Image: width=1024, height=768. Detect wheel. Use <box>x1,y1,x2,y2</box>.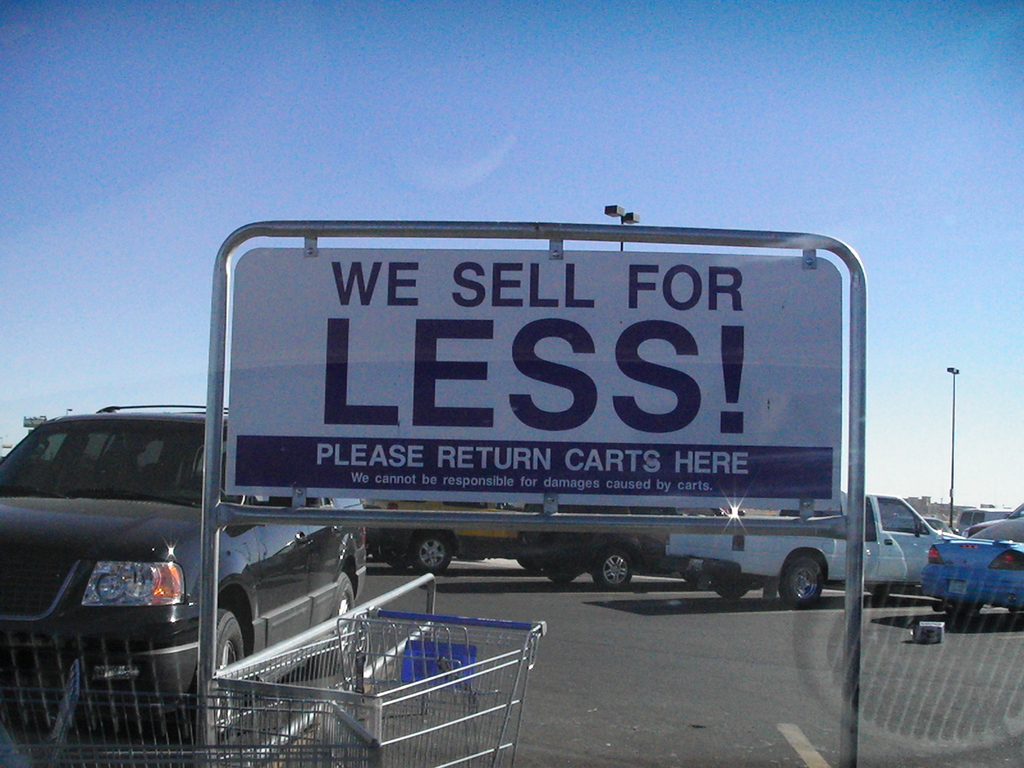
<box>412,532,454,575</box>.
